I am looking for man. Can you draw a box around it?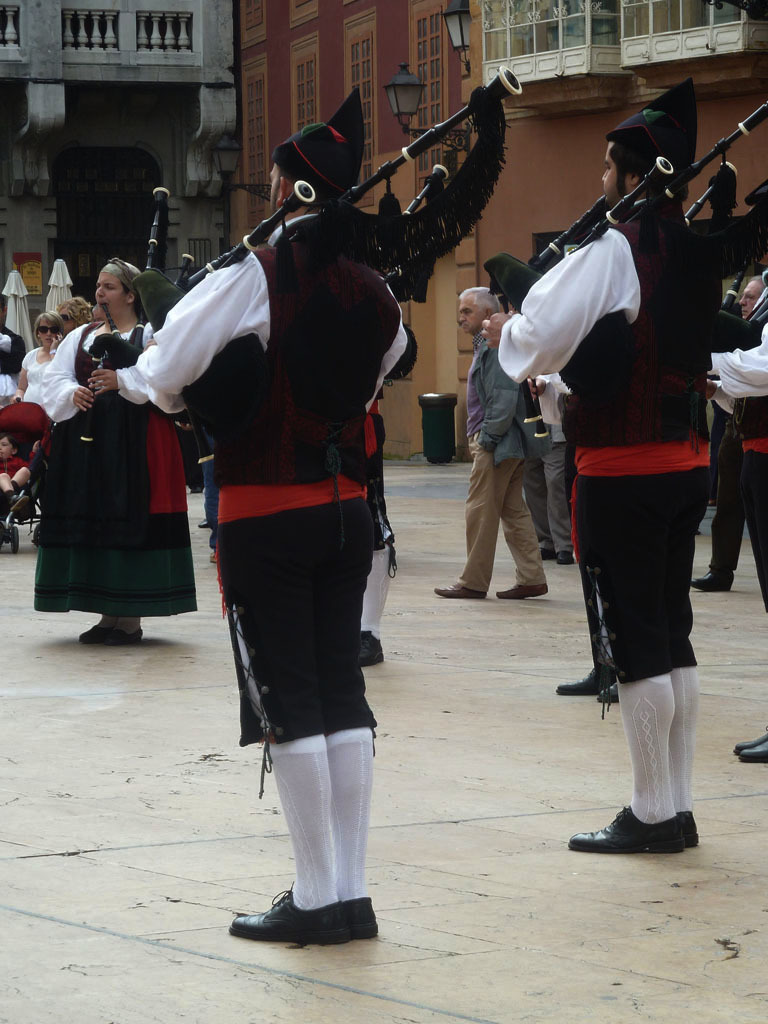
Sure, the bounding box is 707/269/767/766.
